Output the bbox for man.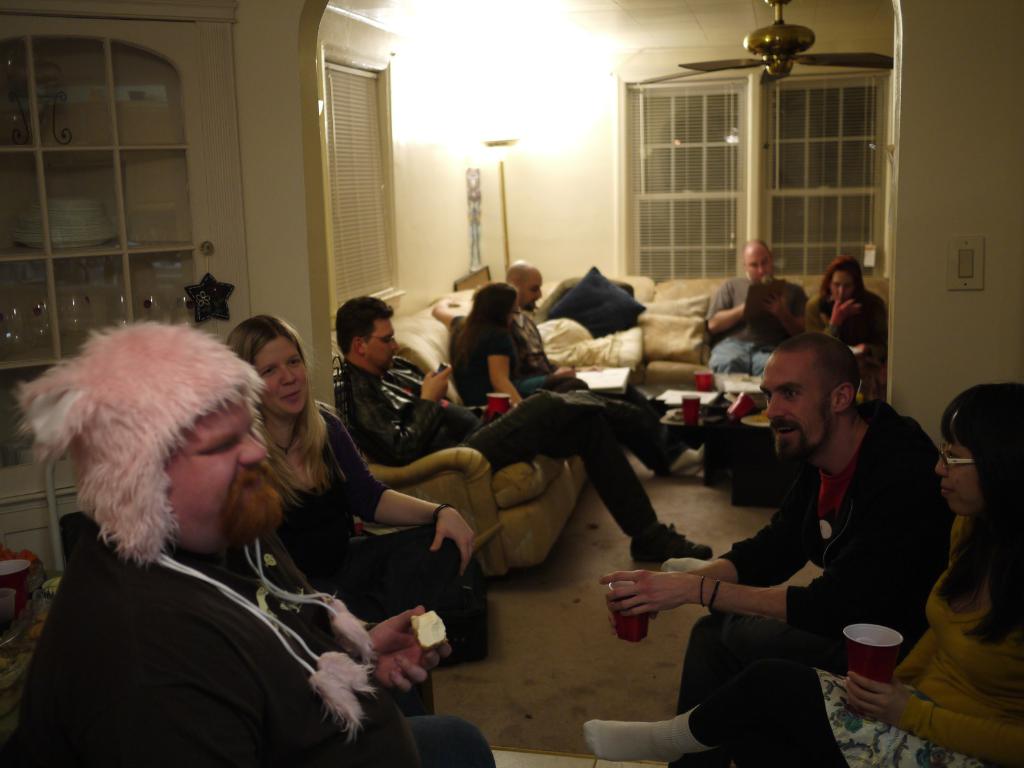
{"x1": 0, "y1": 319, "x2": 496, "y2": 767}.
